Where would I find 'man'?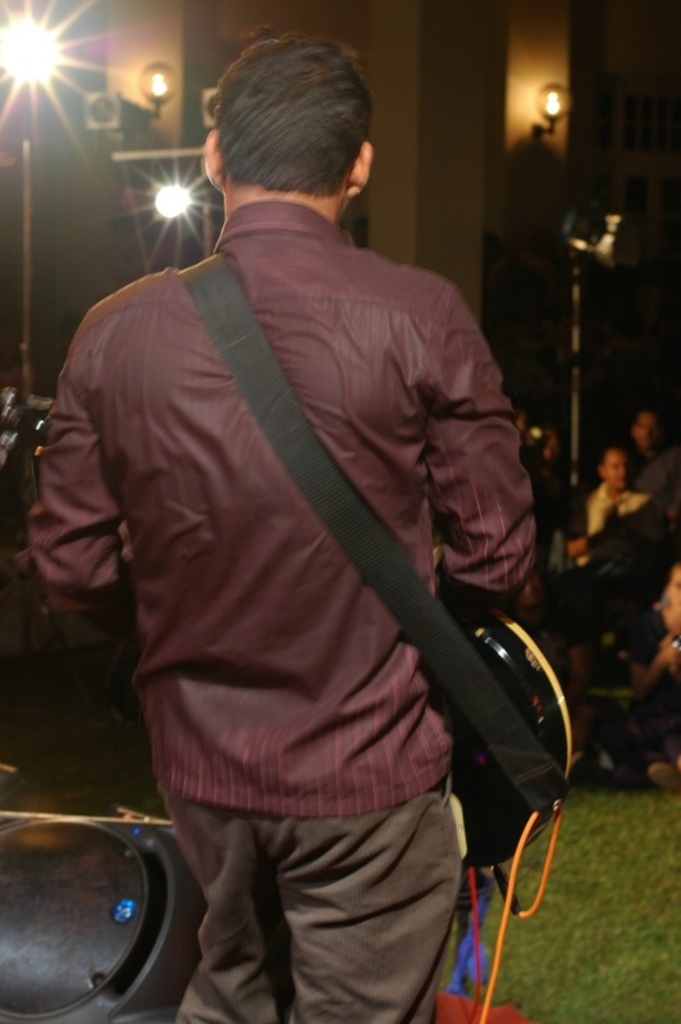
At detection(622, 408, 680, 517).
